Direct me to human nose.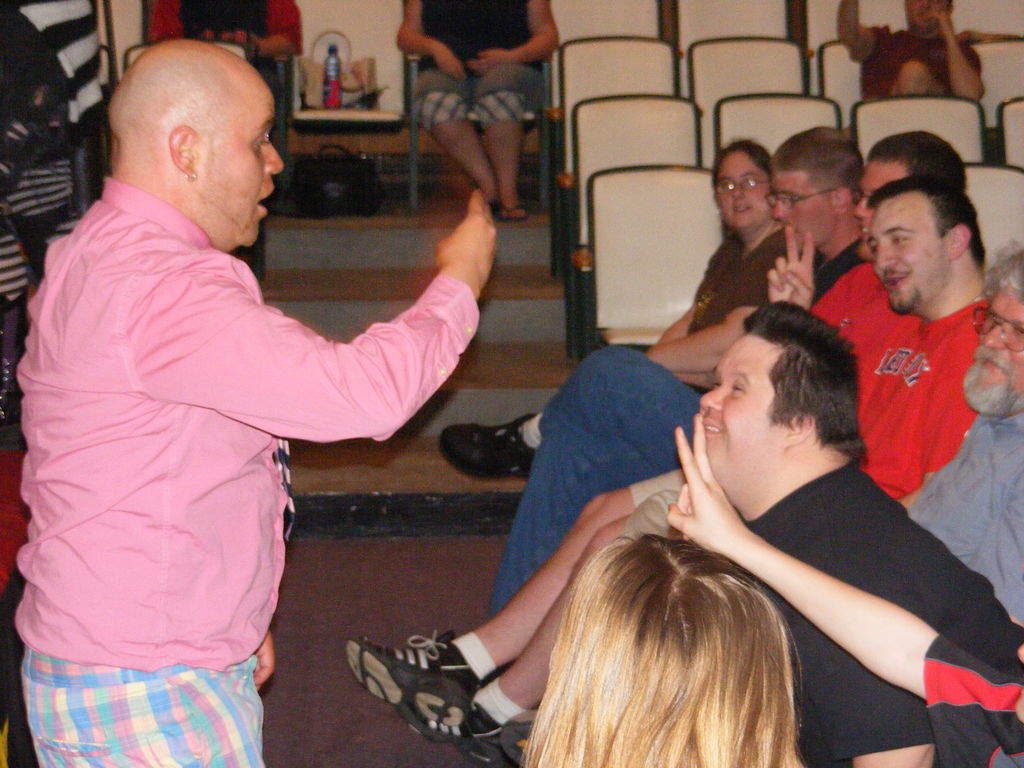
Direction: [left=879, top=241, right=902, bottom=268].
